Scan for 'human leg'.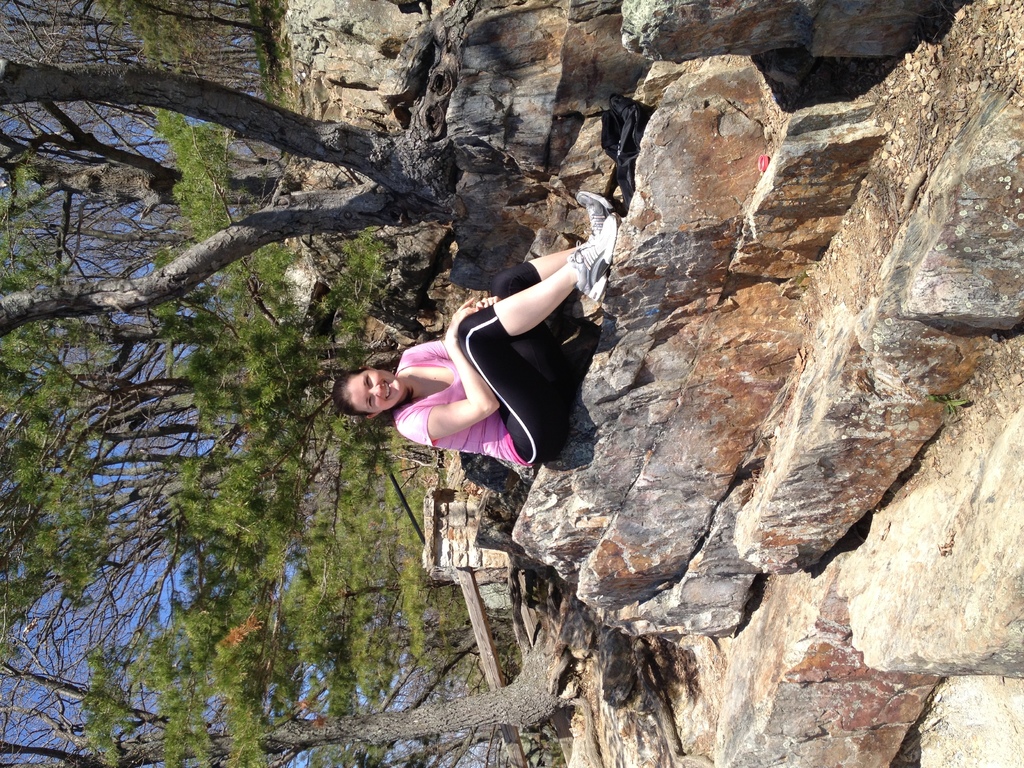
Scan result: 489, 192, 615, 304.
